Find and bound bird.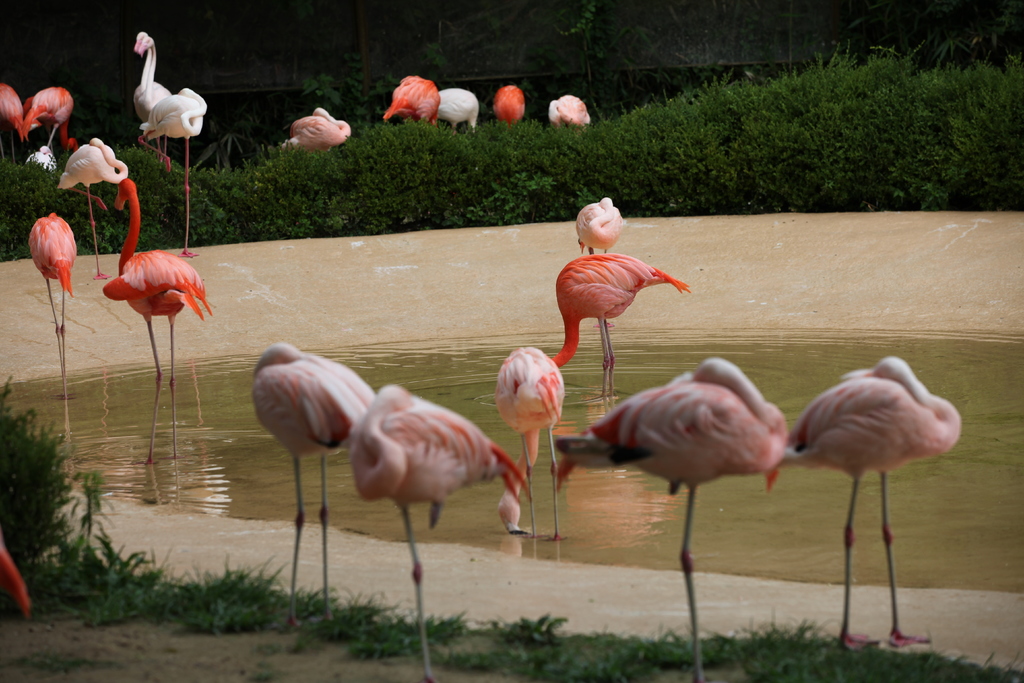
Bound: left=129, top=33, right=175, bottom=131.
